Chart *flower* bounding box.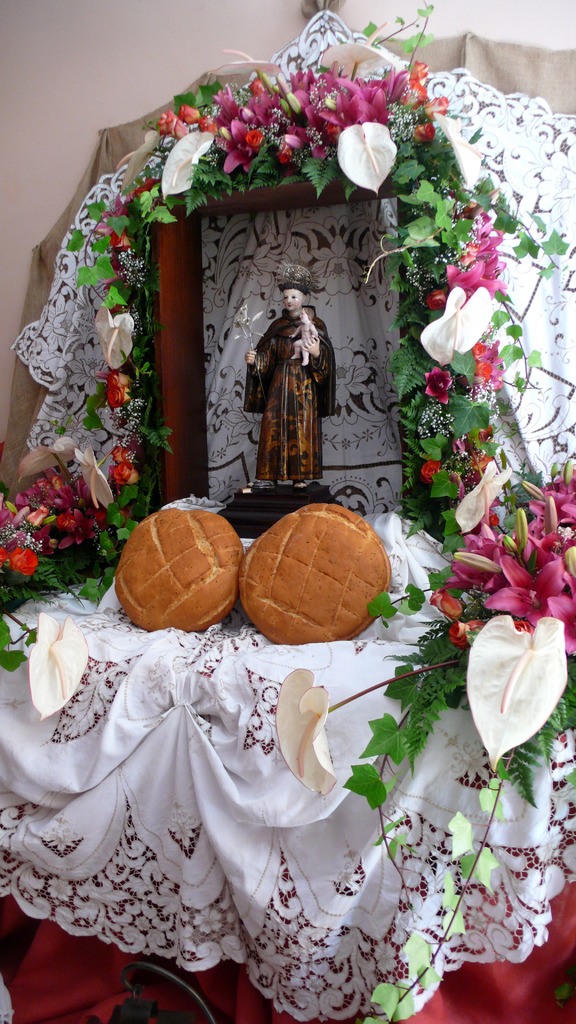
Charted: 109:449:141:488.
